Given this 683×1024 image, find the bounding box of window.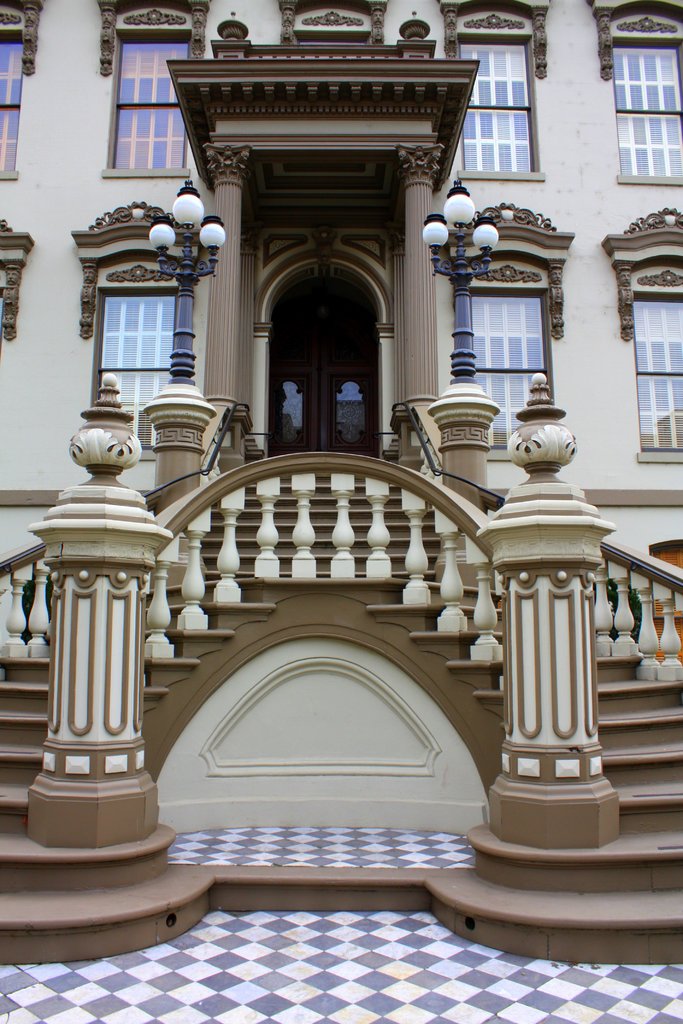
detection(588, 0, 682, 196).
